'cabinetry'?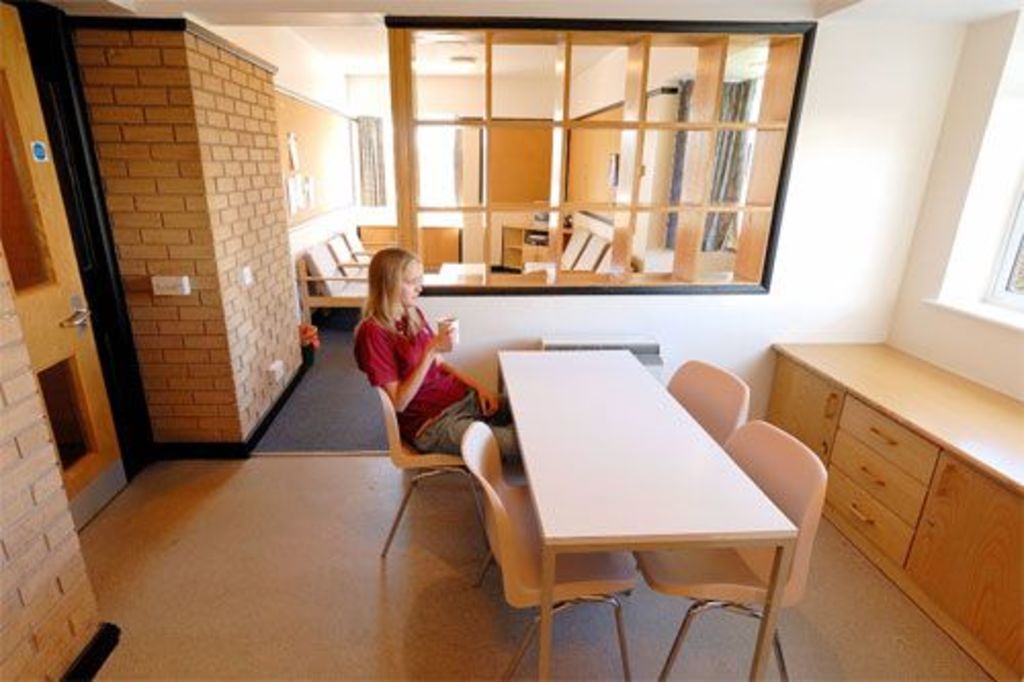
<box>344,215,461,274</box>
